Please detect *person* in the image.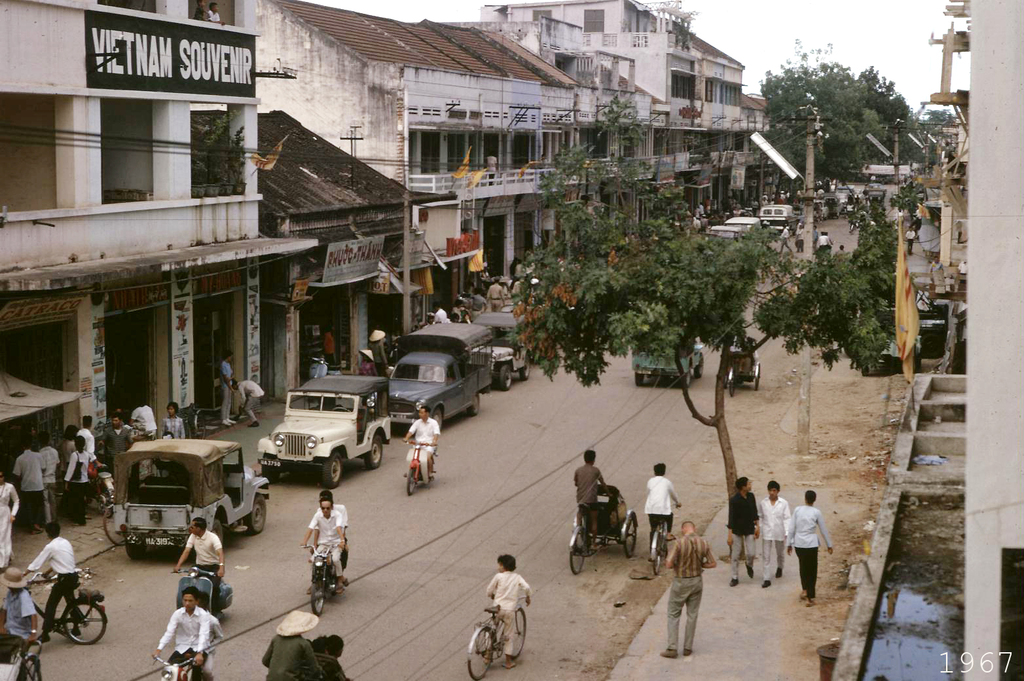
(x1=366, y1=353, x2=383, y2=382).
